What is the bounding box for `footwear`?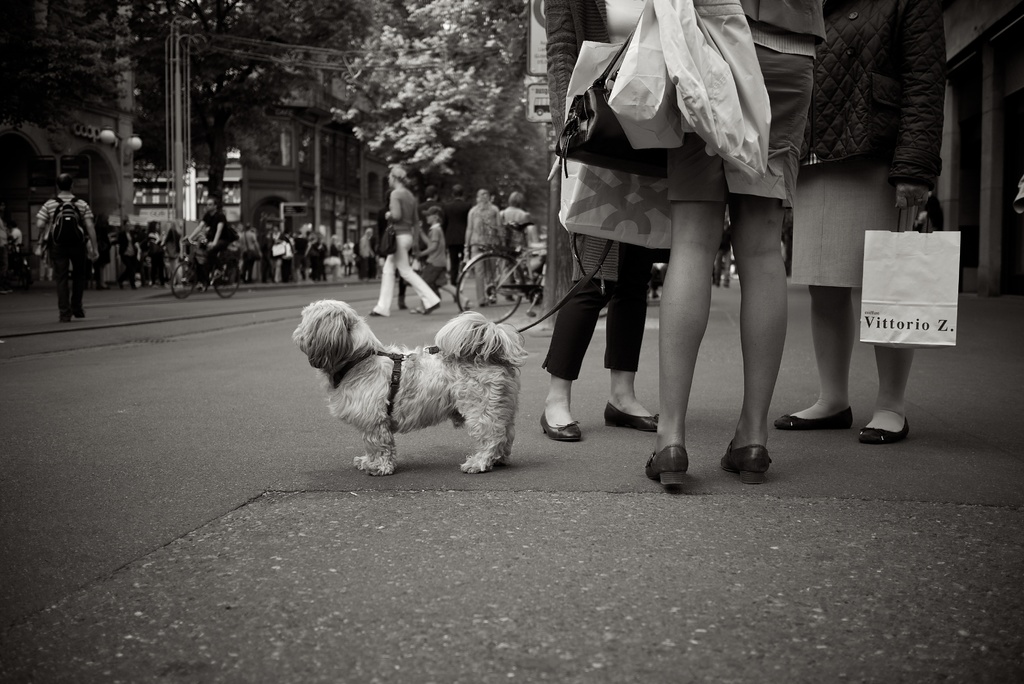
region(604, 399, 661, 428).
